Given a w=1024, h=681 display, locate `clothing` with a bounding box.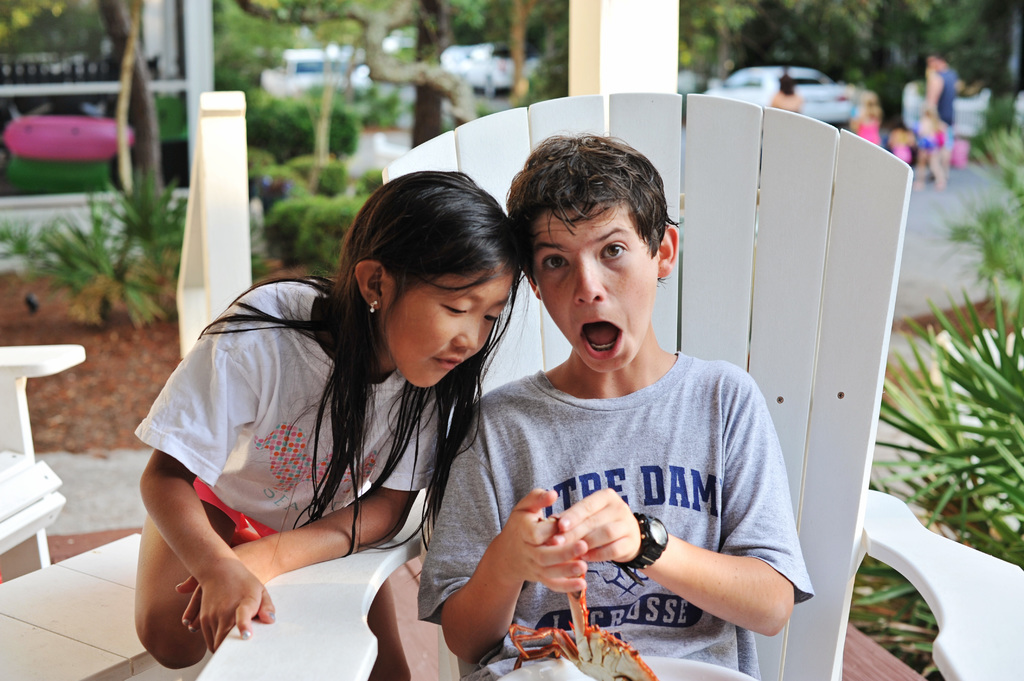
Located: 466,332,803,655.
